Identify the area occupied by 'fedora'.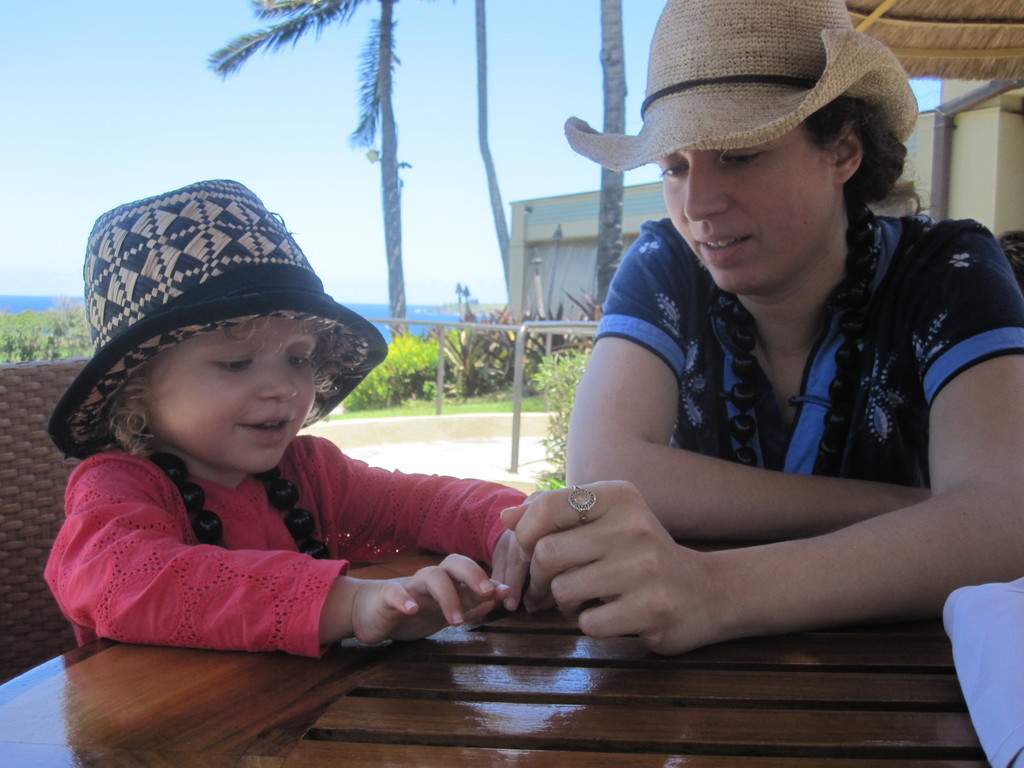
Area: bbox(557, 0, 917, 170).
